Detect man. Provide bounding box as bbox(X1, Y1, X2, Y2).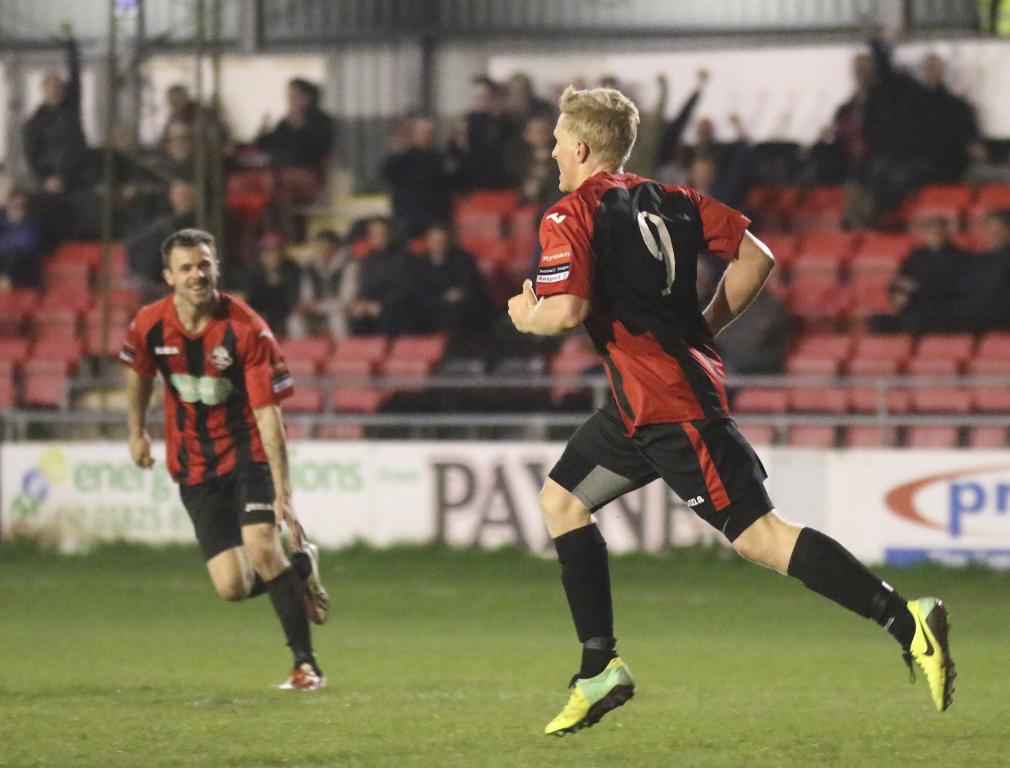
bbox(468, 119, 900, 750).
